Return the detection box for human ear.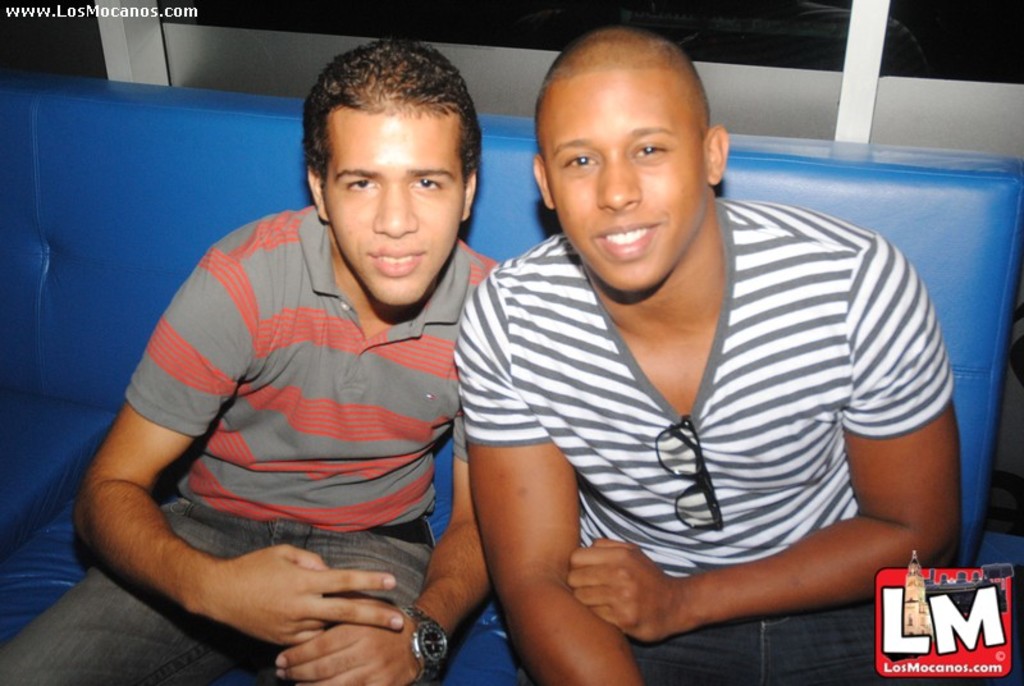
{"left": 701, "top": 127, "right": 730, "bottom": 184}.
